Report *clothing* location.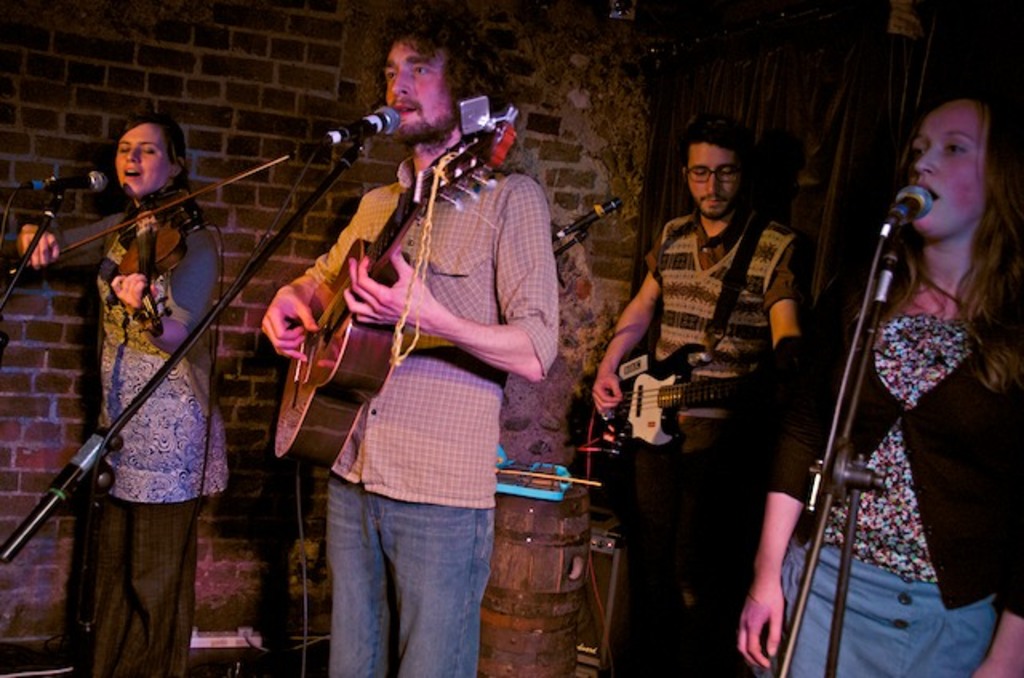
Report: region(765, 291, 1022, 676).
